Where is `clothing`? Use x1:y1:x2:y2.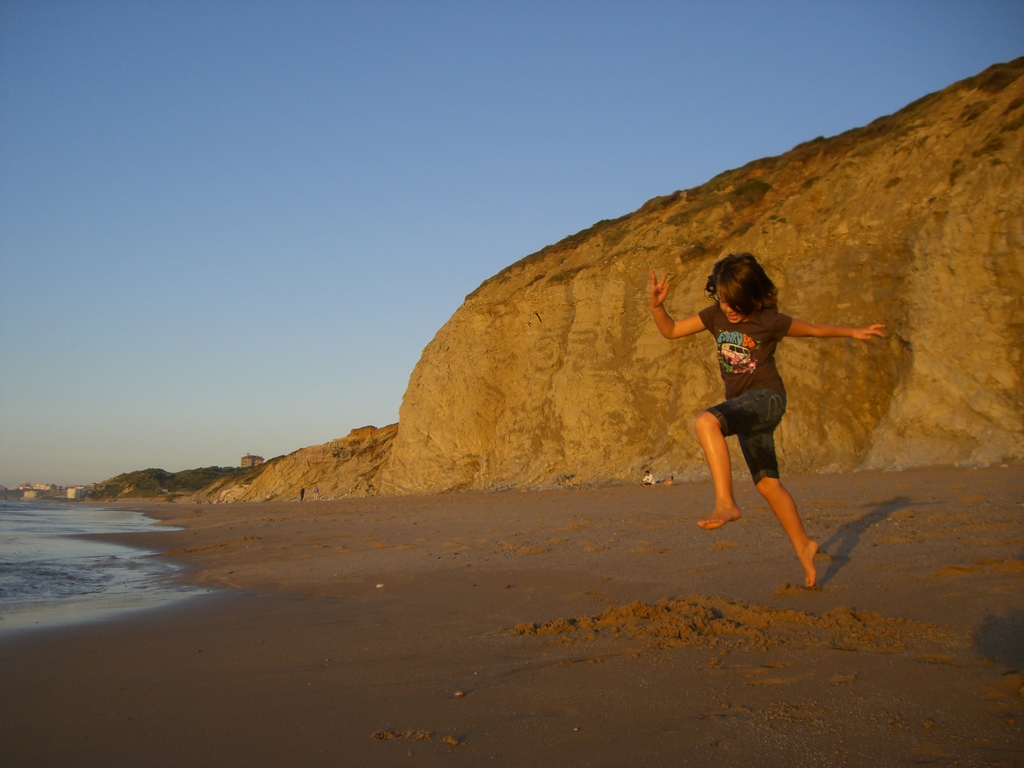
707:297:794:488.
